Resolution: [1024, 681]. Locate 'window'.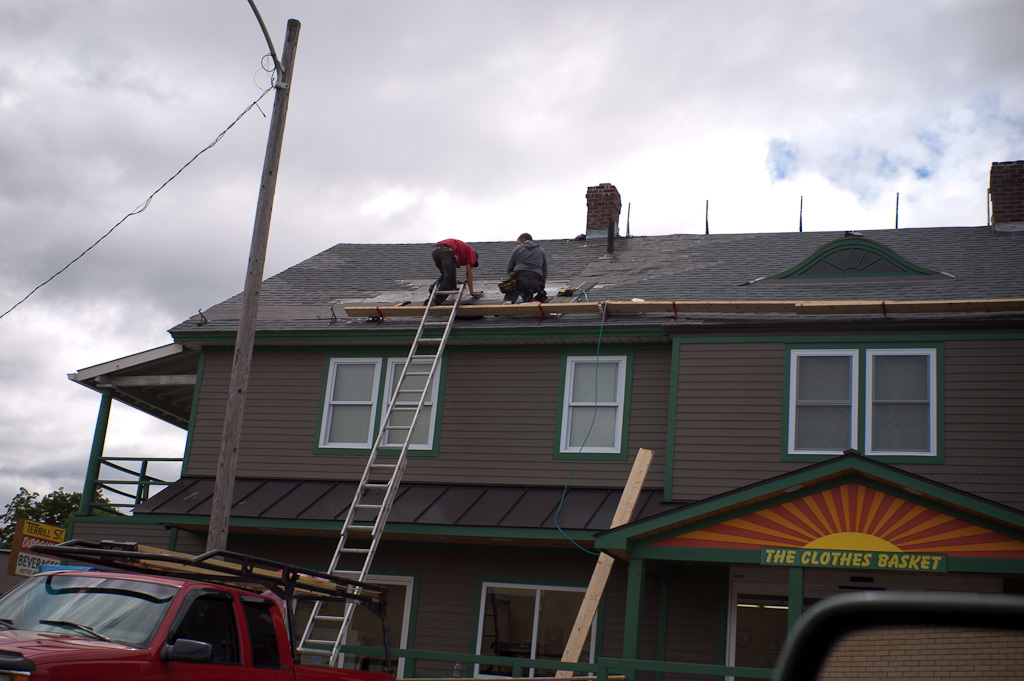
pyautogui.locateOnScreen(549, 346, 648, 468).
